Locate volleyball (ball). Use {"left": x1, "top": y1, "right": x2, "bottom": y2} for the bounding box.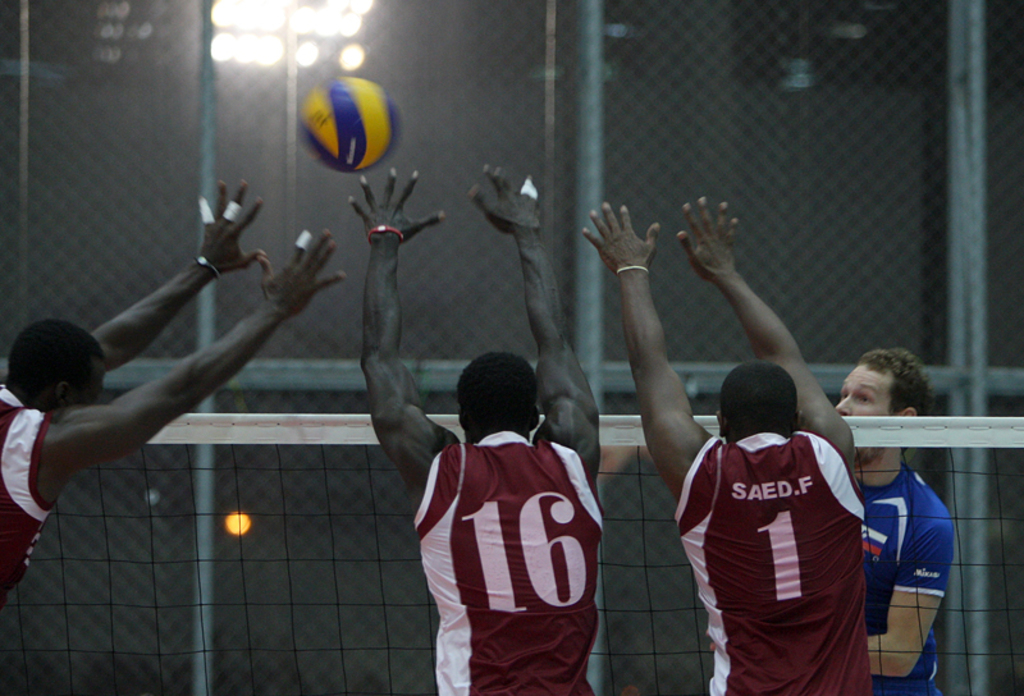
{"left": 294, "top": 78, "right": 397, "bottom": 174}.
